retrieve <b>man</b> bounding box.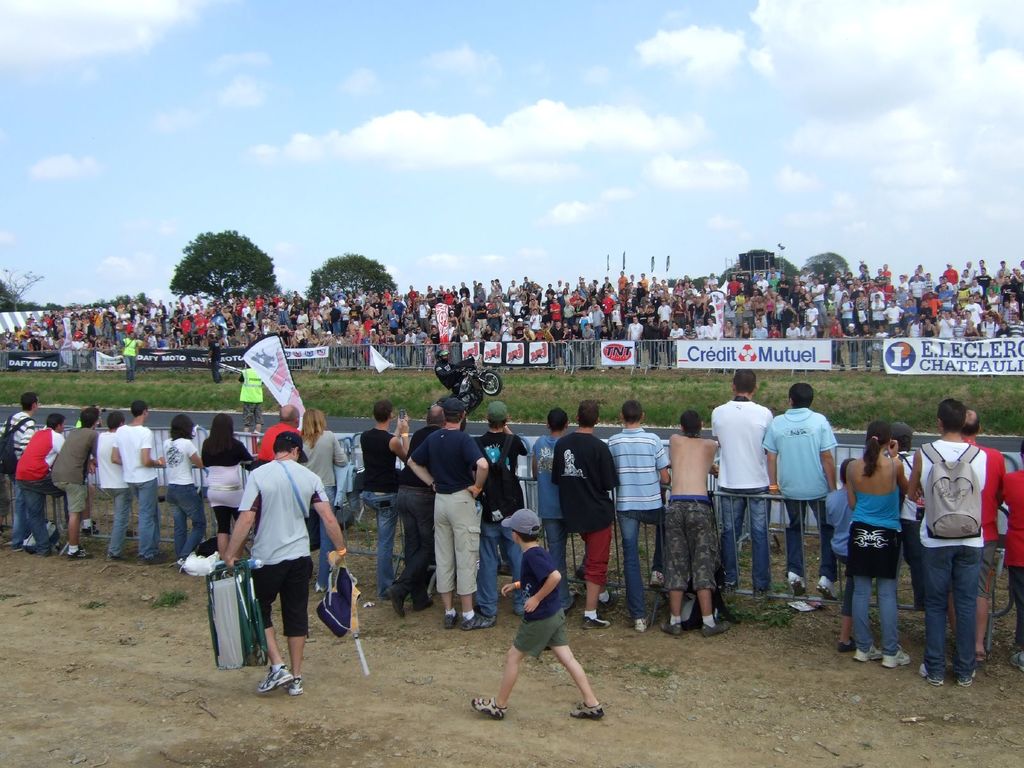
Bounding box: pyautogui.locateOnScreen(765, 382, 840, 594).
